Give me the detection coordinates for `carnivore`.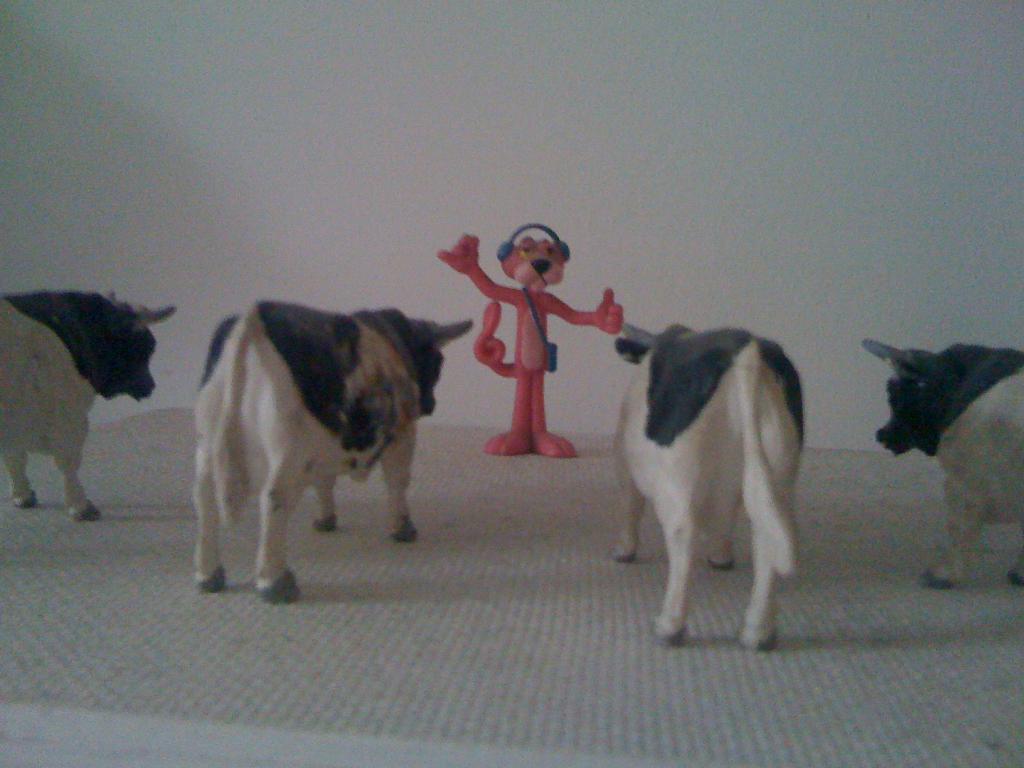
box(429, 225, 630, 479).
